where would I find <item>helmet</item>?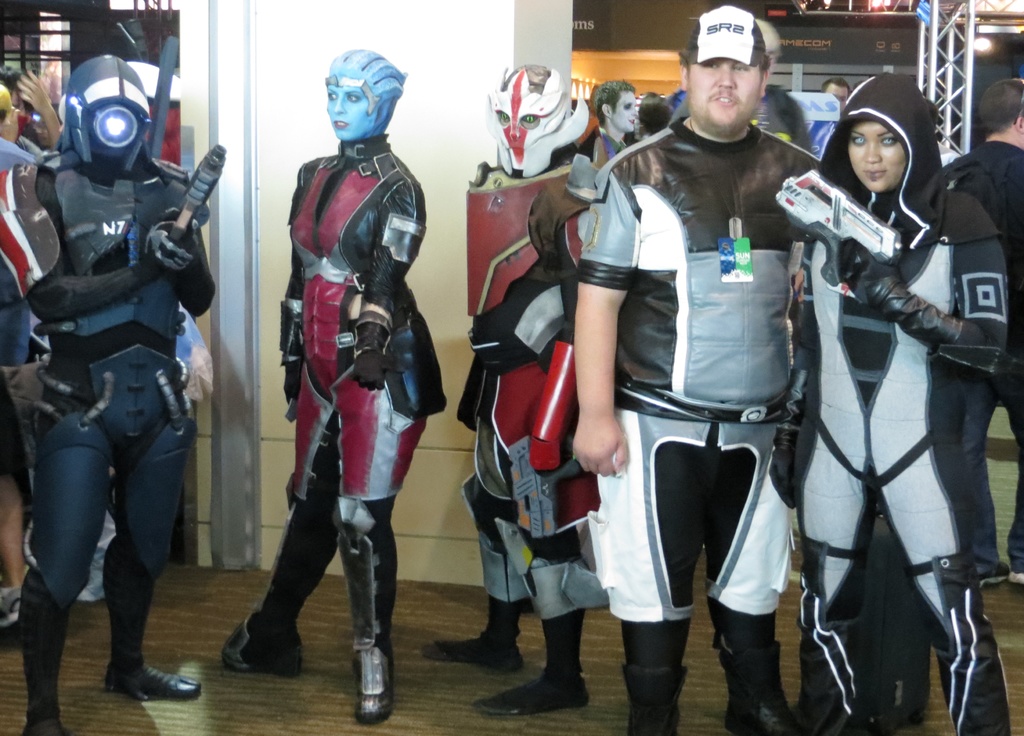
At [left=56, top=53, right=159, bottom=165].
